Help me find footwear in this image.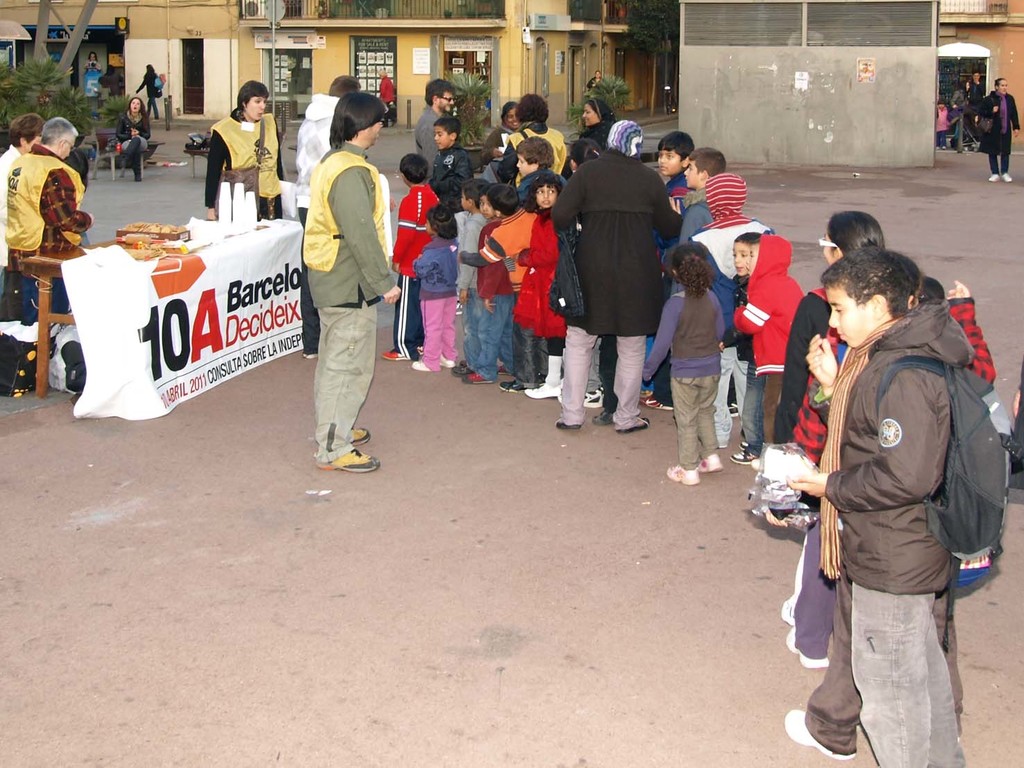
Found it: 726, 443, 759, 469.
